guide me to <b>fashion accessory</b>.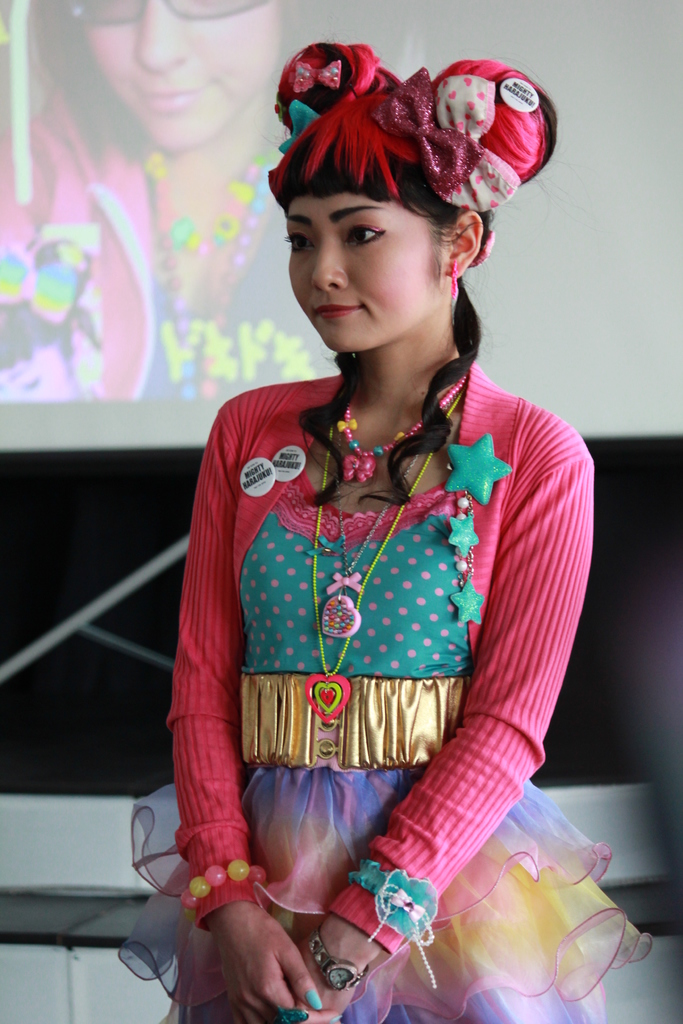
Guidance: [x1=304, y1=924, x2=370, y2=994].
